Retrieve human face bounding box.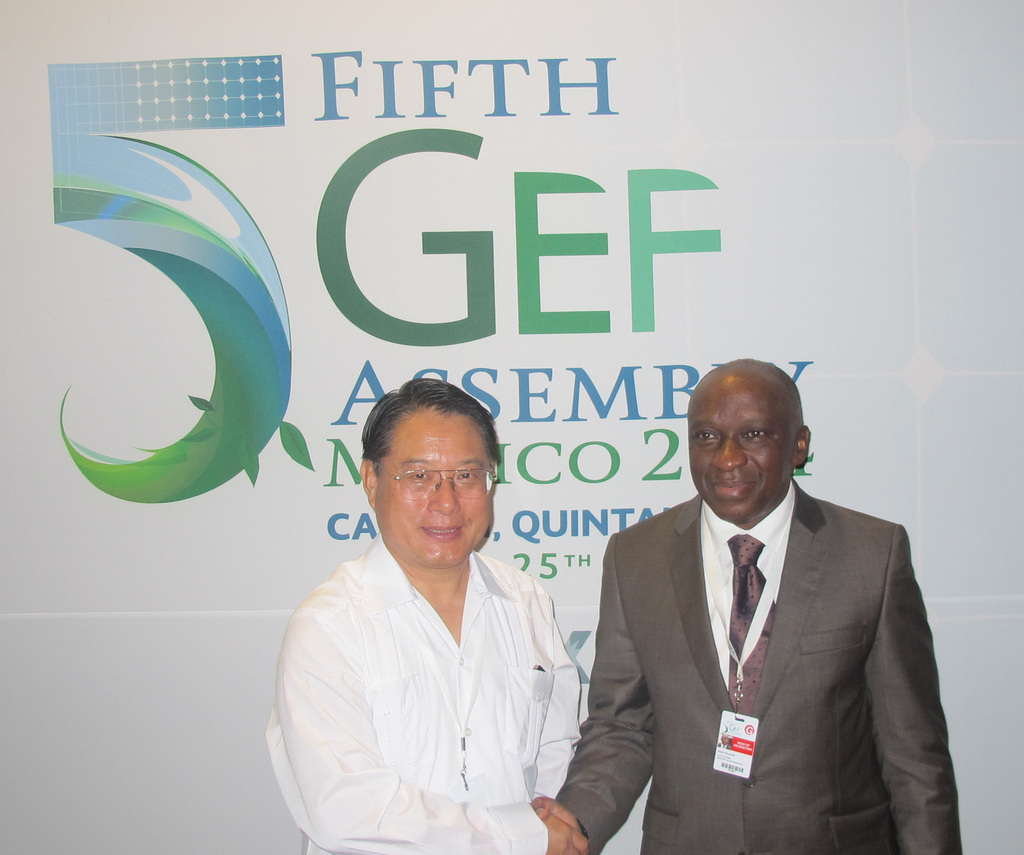
Bounding box: box=[380, 412, 491, 560].
